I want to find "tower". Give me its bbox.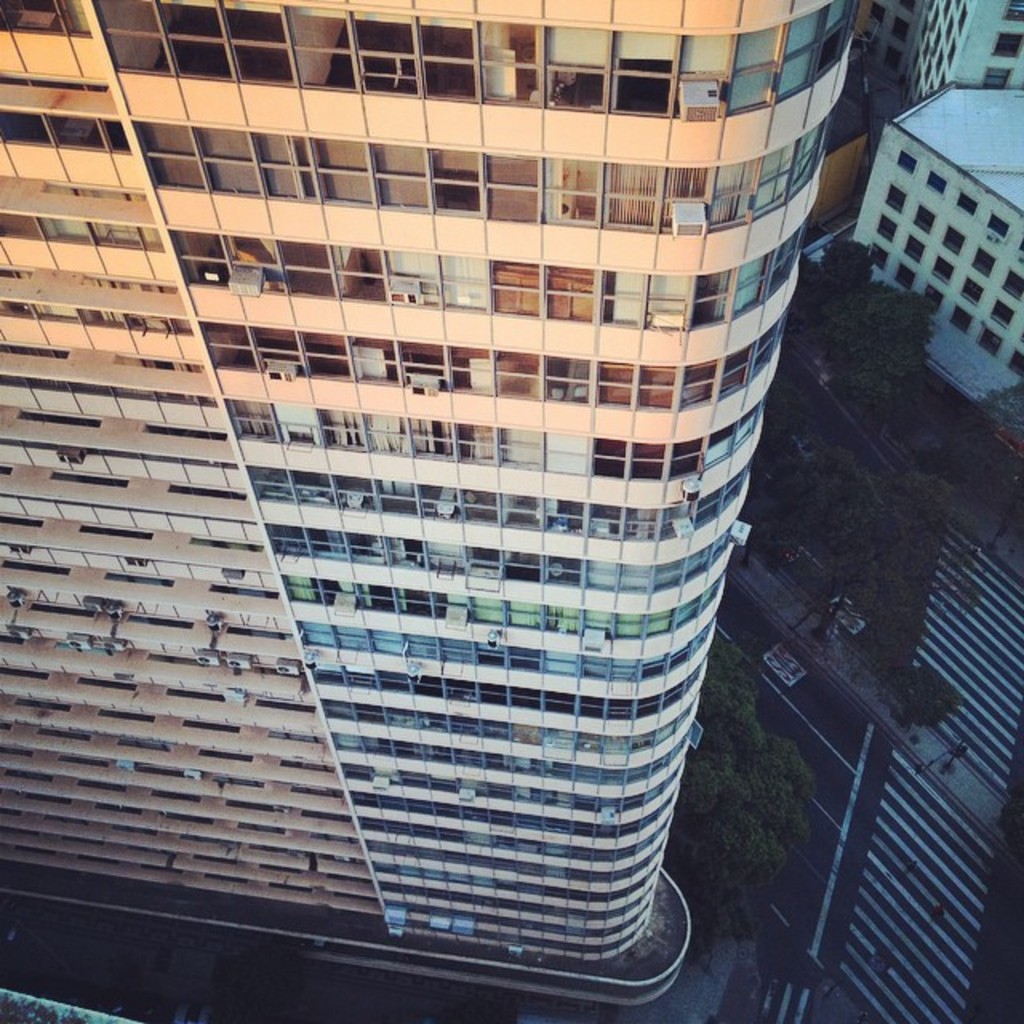
[left=0, top=0, right=853, bottom=978].
